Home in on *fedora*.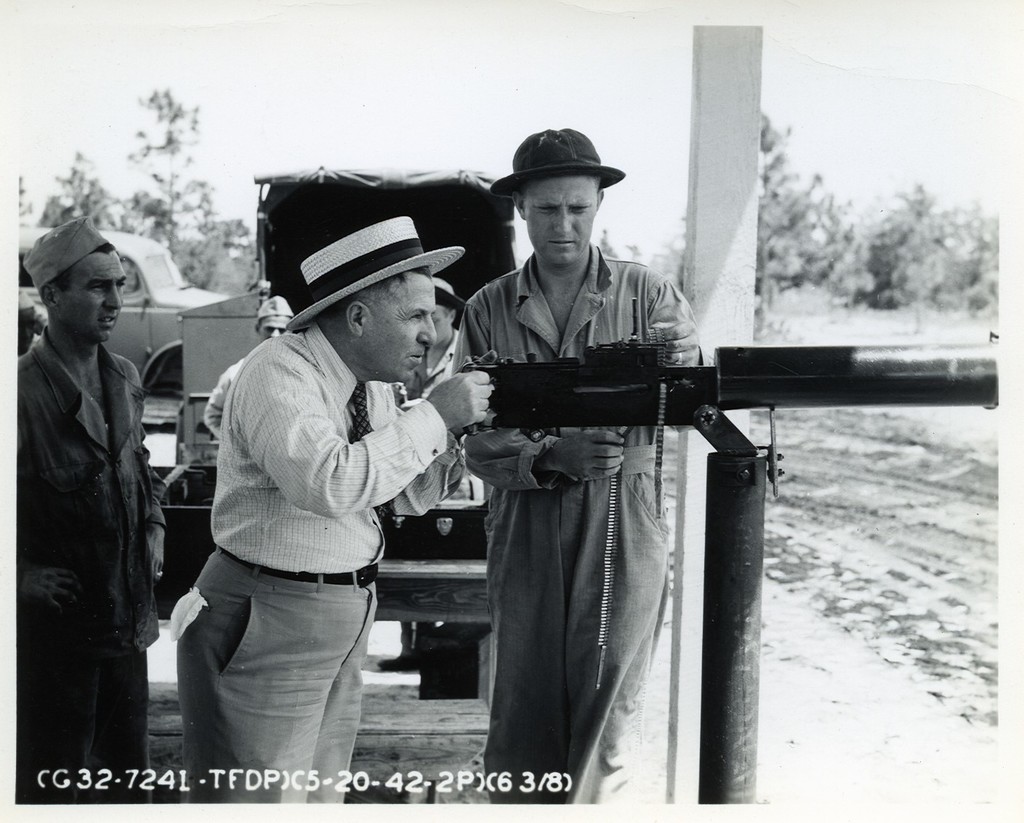
Homed in at (x1=494, y1=129, x2=628, y2=197).
